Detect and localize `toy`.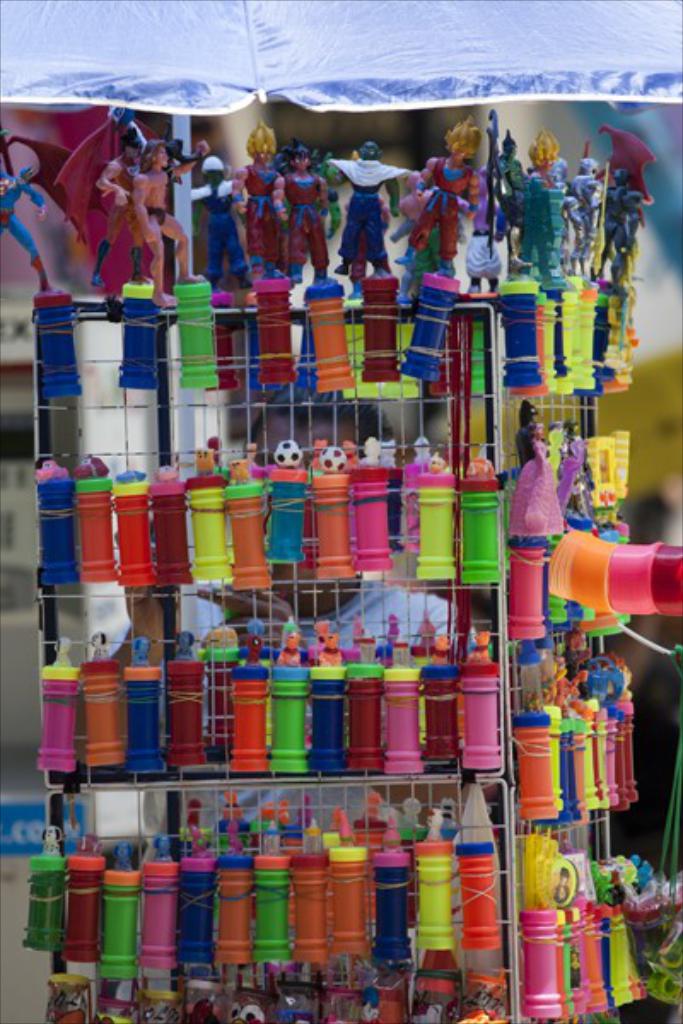
Localized at BBox(191, 154, 249, 387).
